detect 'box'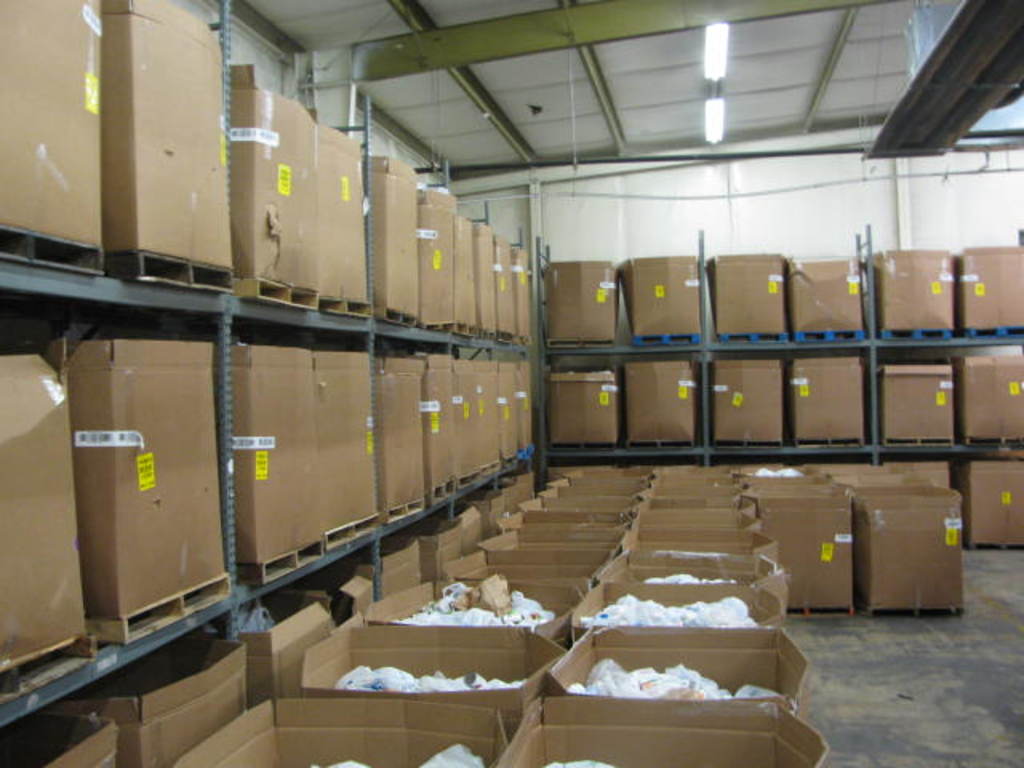
bbox=[458, 218, 470, 333]
